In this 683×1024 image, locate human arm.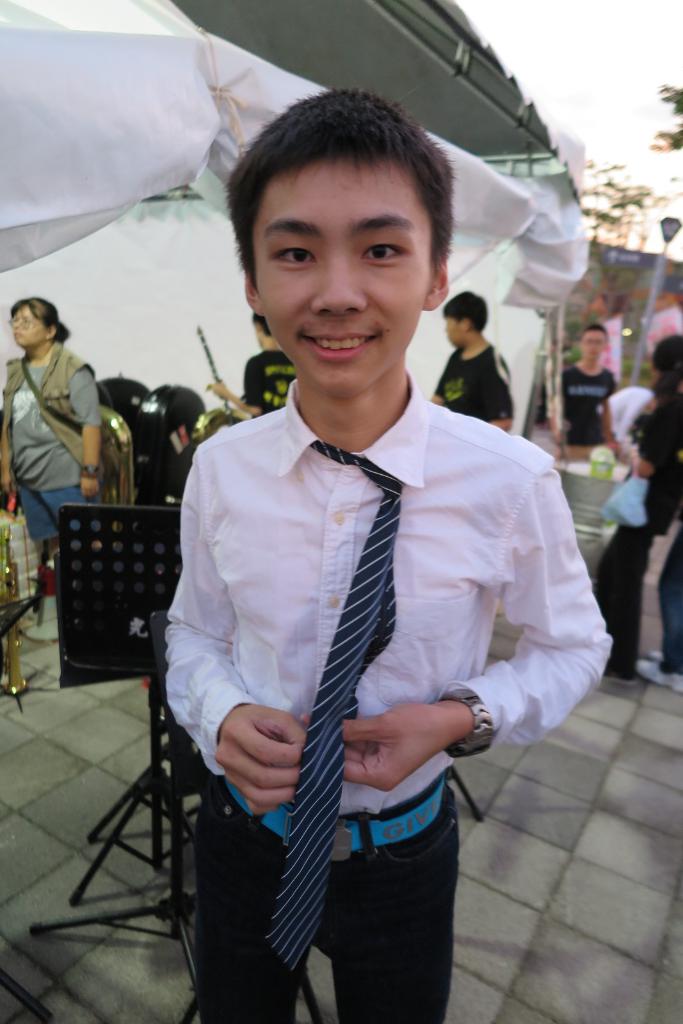
Bounding box: pyautogui.locateOnScreen(303, 459, 609, 792).
